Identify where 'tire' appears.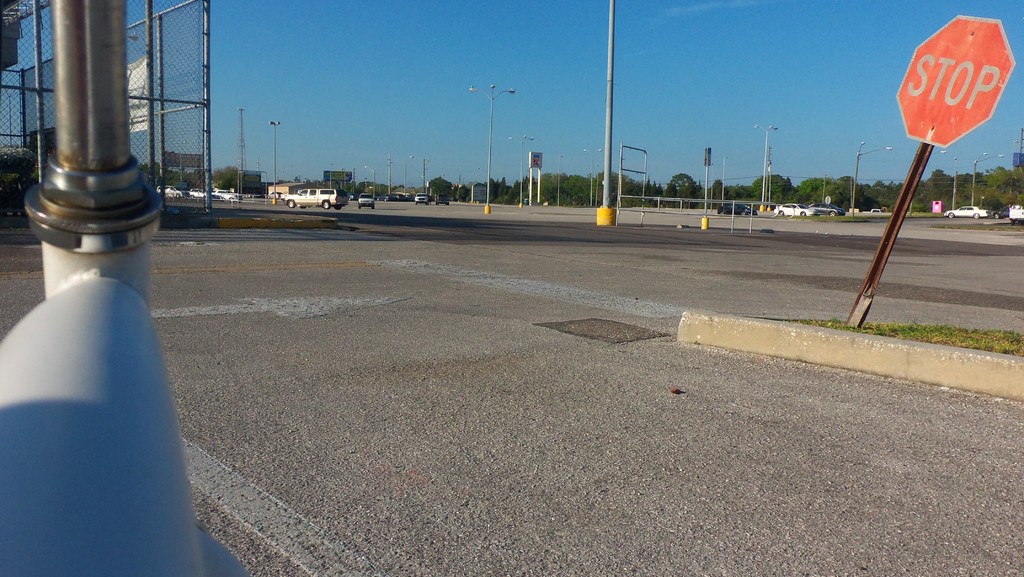
Appears at (x1=798, y1=213, x2=801, y2=218).
